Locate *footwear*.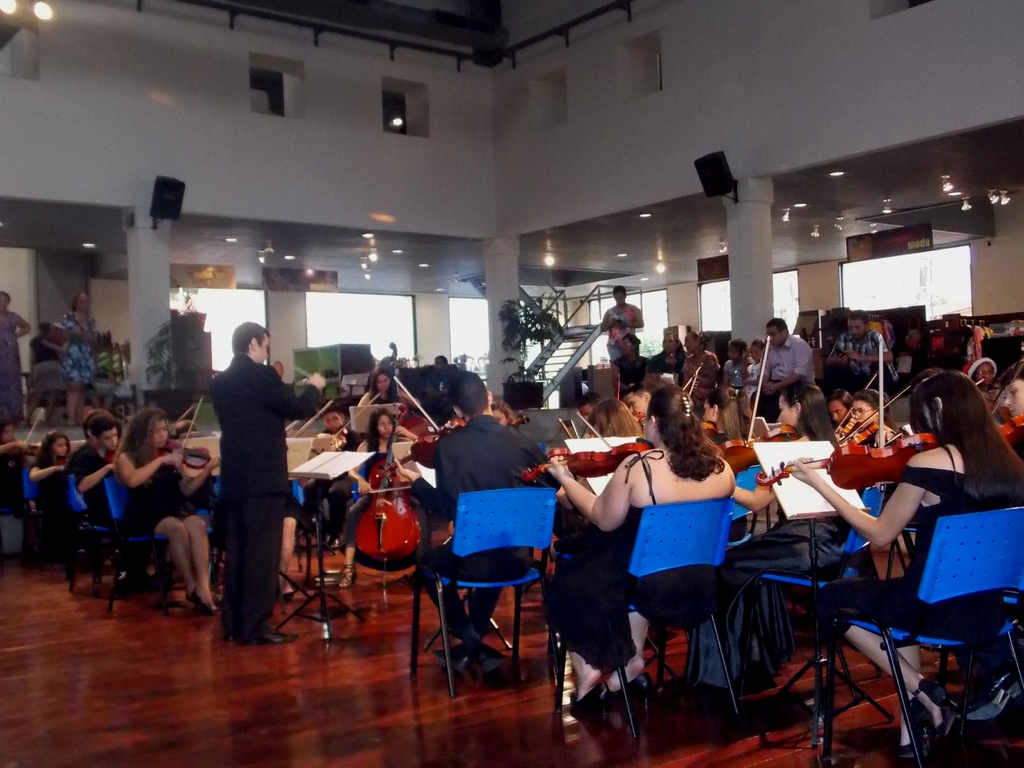
Bounding box: bbox(188, 585, 220, 612).
